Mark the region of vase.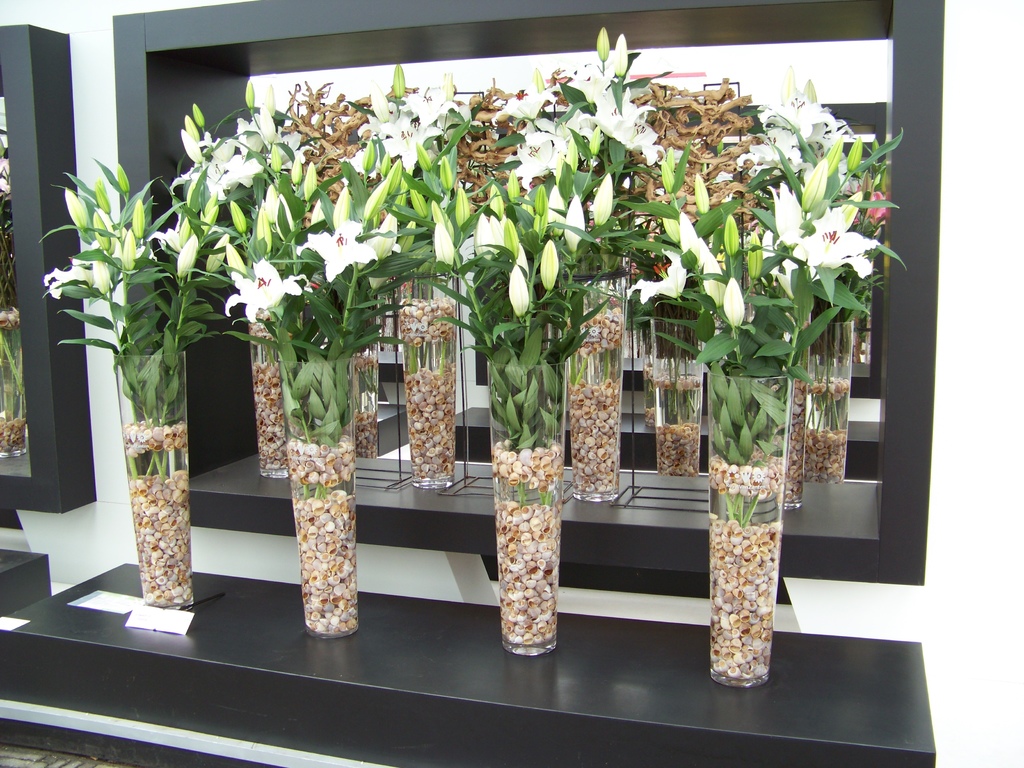
Region: 278,353,356,637.
